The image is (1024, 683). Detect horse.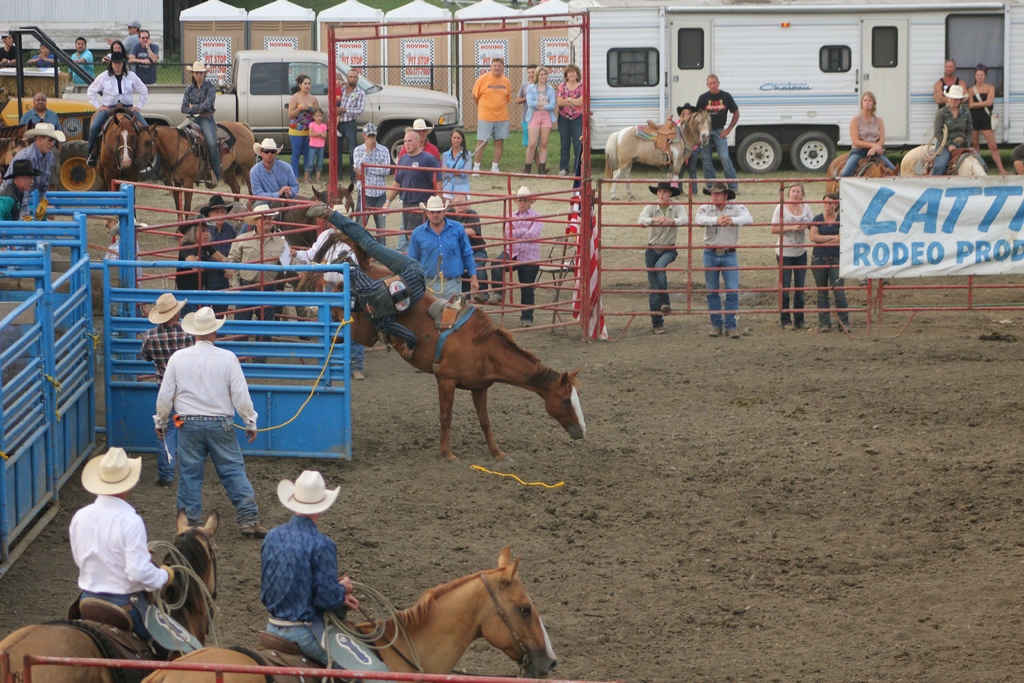
Detection: bbox=(136, 122, 258, 227).
